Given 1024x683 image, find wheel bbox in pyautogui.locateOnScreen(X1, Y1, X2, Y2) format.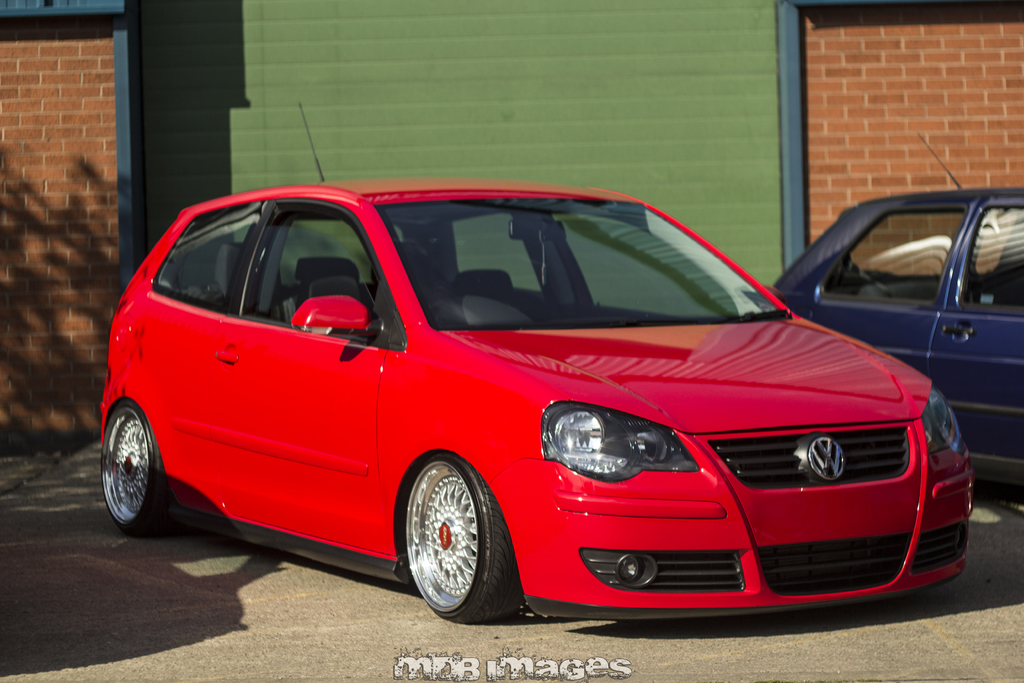
pyautogui.locateOnScreen(102, 399, 183, 537).
